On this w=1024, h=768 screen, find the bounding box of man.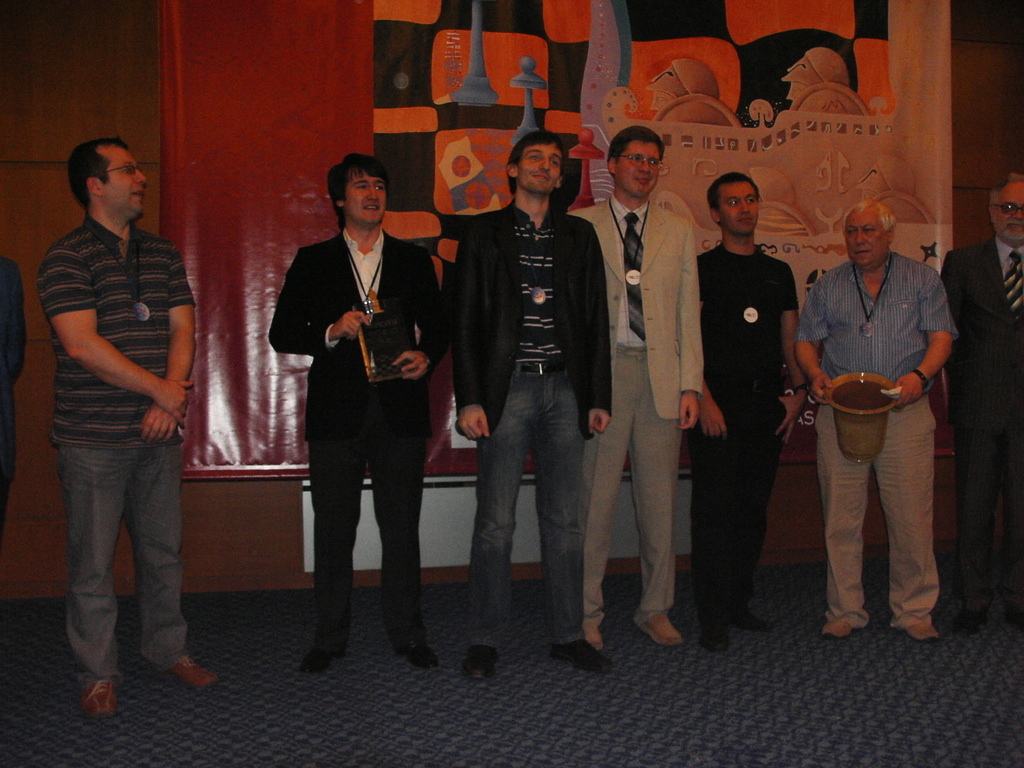
Bounding box: box(694, 171, 802, 653).
